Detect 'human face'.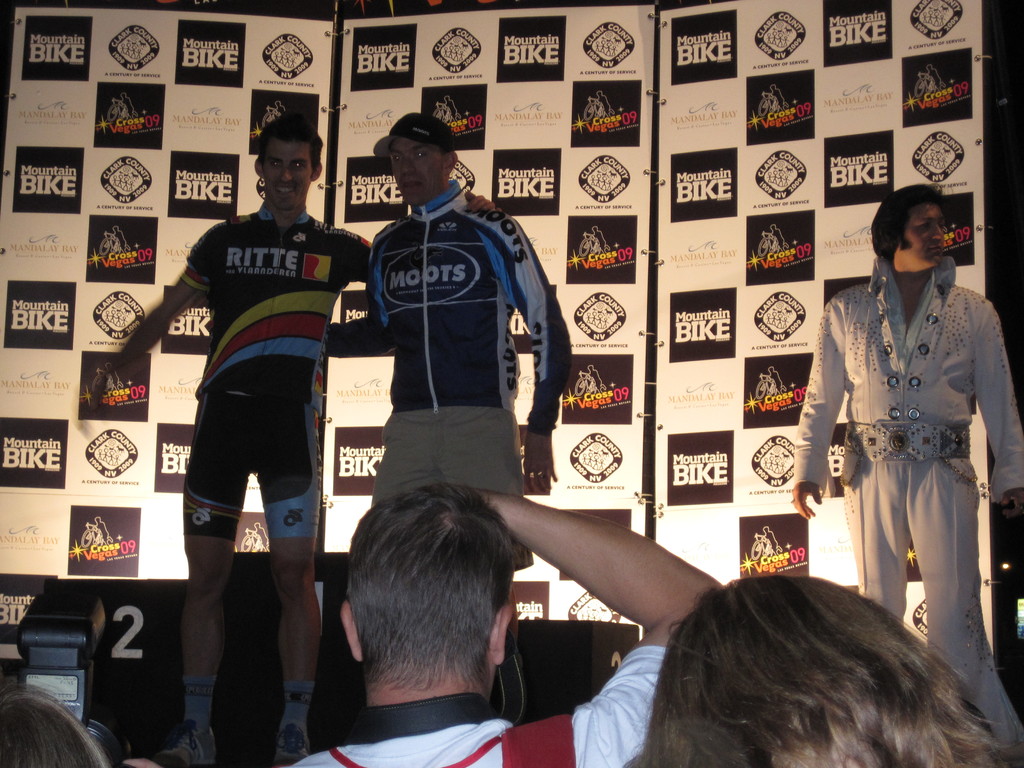
Detected at [391, 137, 447, 204].
